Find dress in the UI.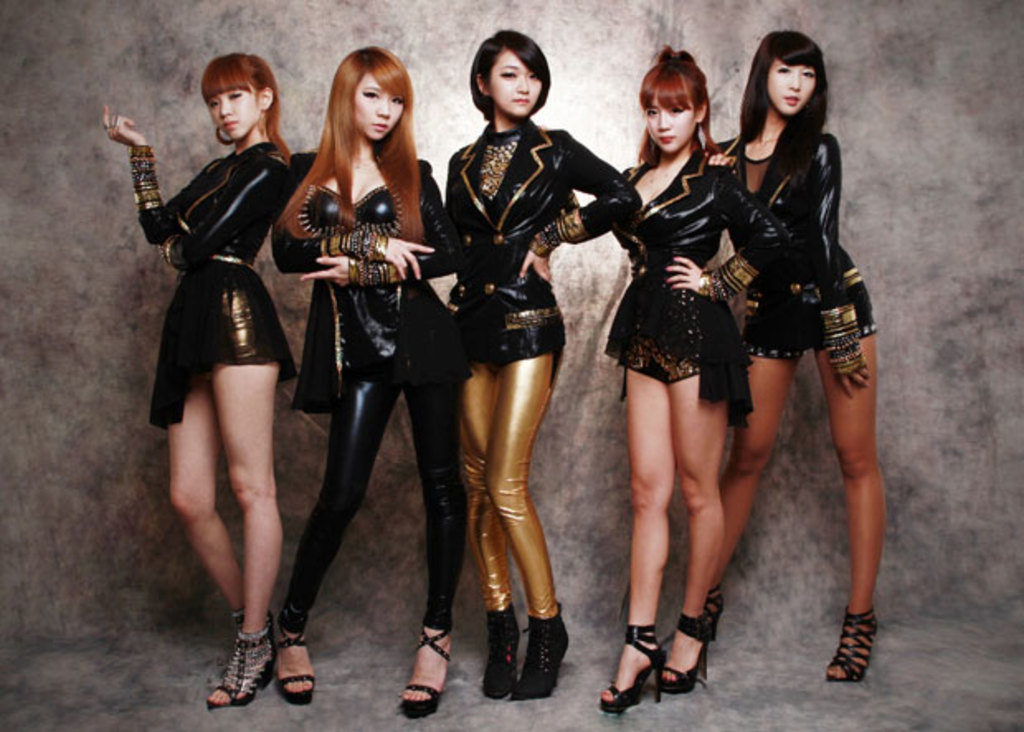
UI element at select_region(715, 132, 882, 380).
